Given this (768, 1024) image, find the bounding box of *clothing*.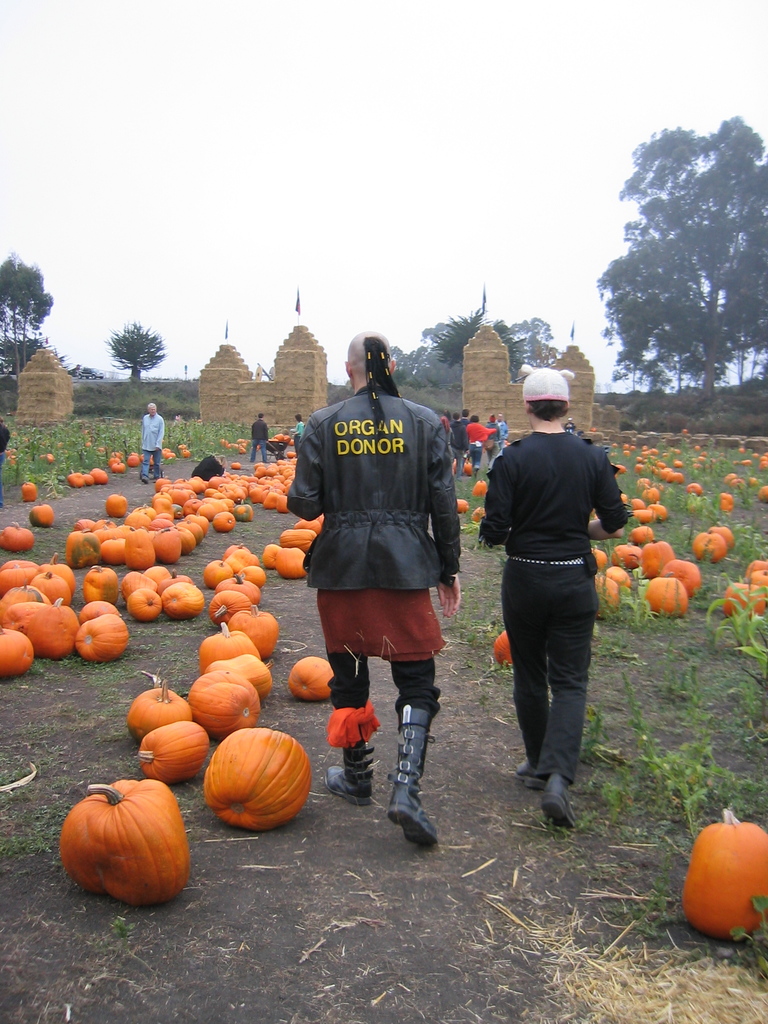
{"left": 395, "top": 653, "right": 447, "bottom": 732}.
